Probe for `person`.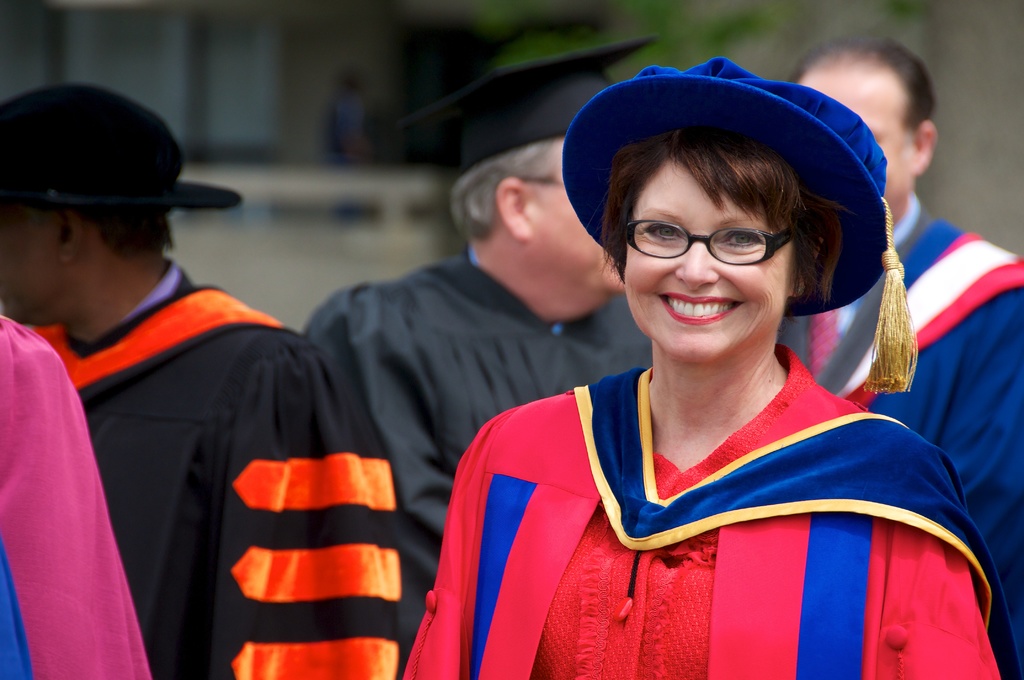
Probe result: select_region(0, 93, 377, 658).
